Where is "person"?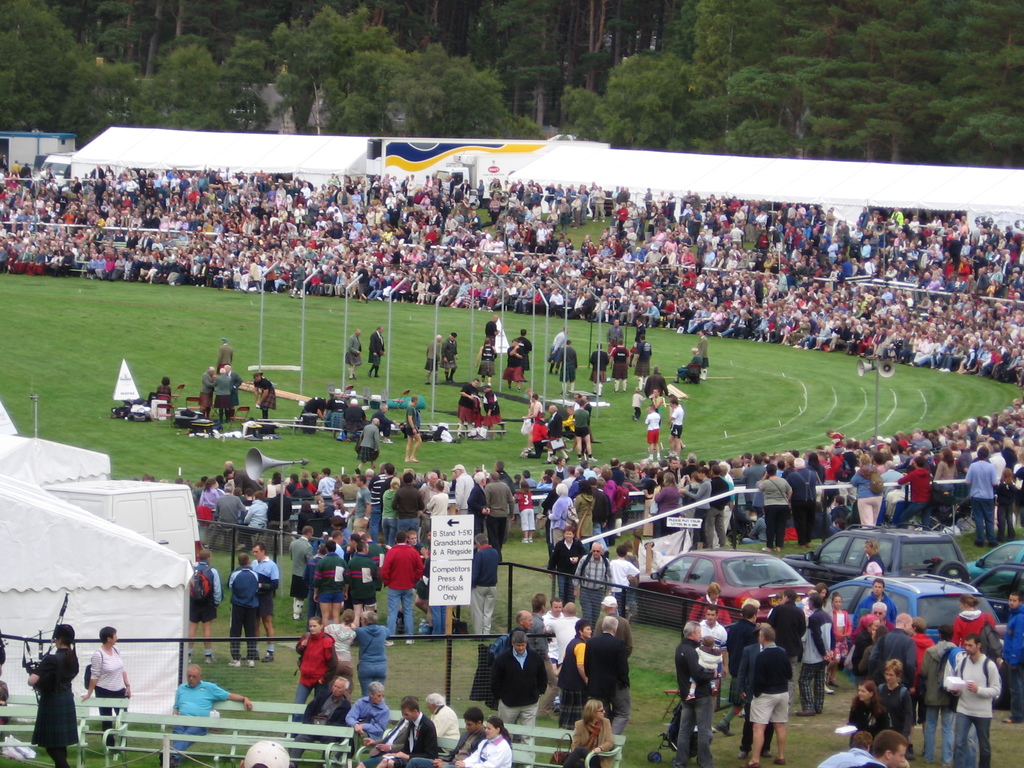
[292,479,313,497].
